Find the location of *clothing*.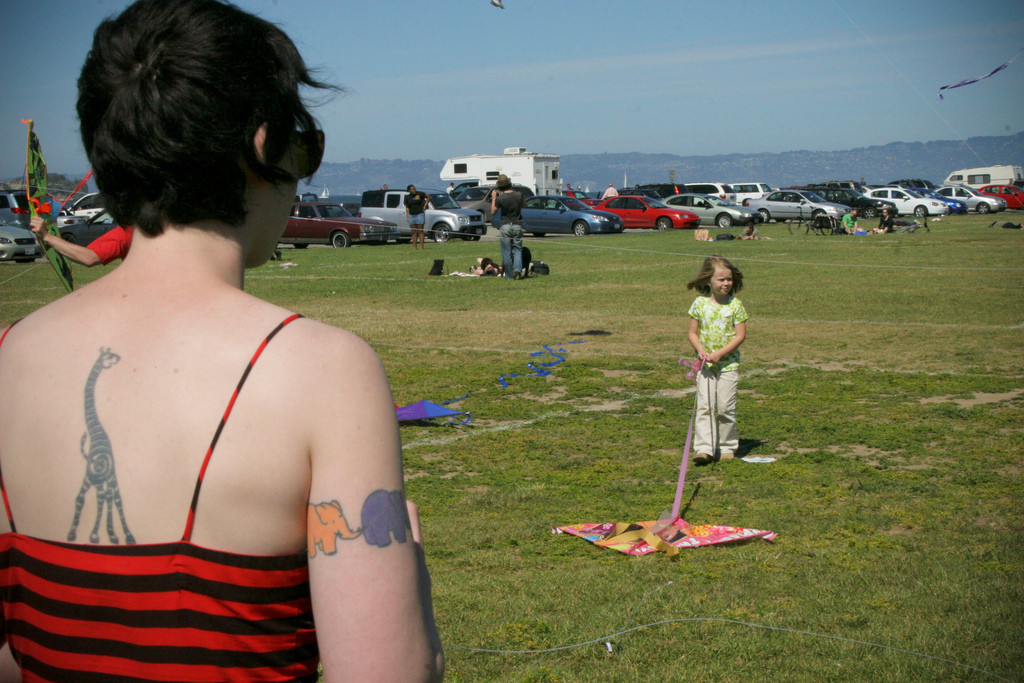
Location: {"left": 495, "top": 189, "right": 527, "bottom": 285}.
